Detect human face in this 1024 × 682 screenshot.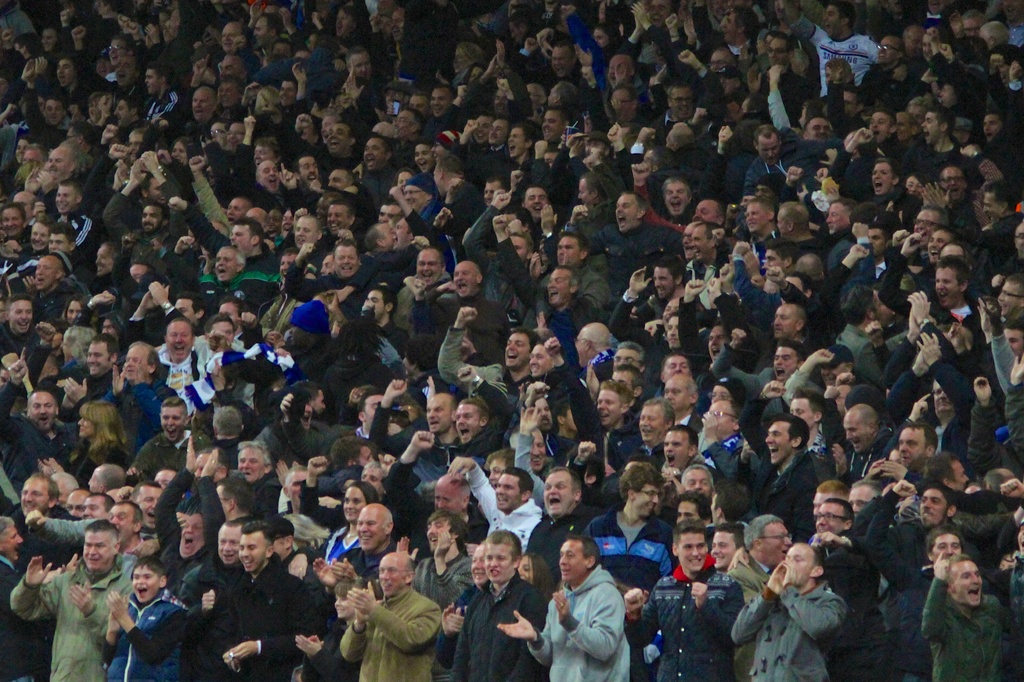
Detection: select_region(814, 502, 846, 533).
